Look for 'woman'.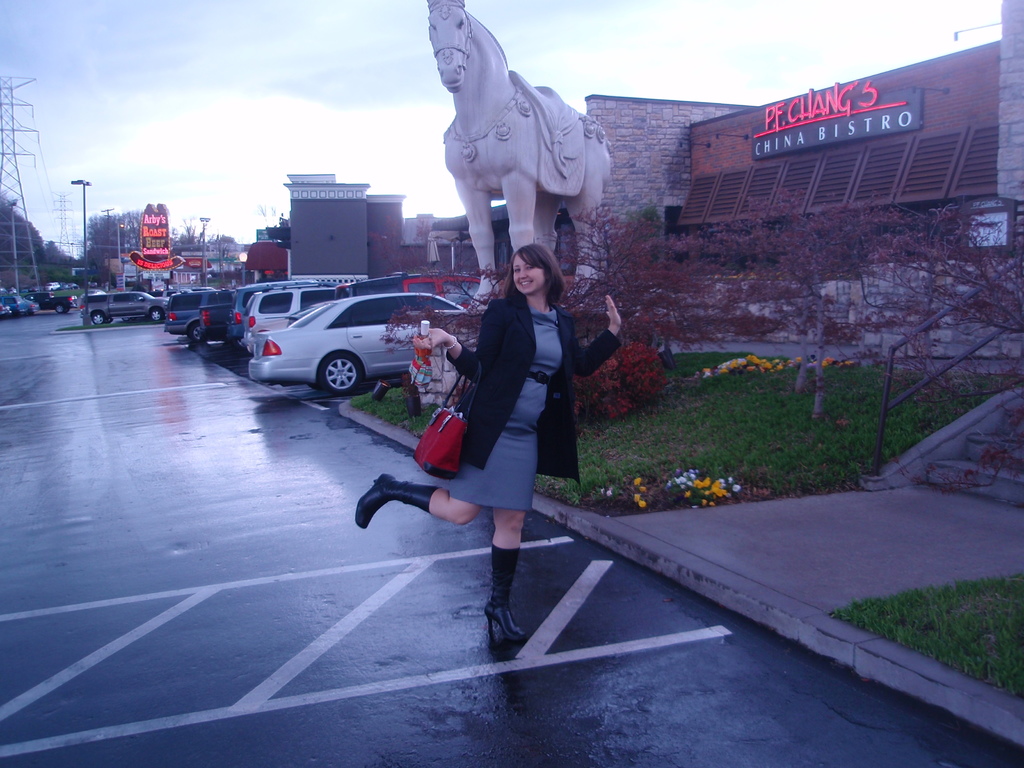
Found: locate(430, 230, 579, 597).
